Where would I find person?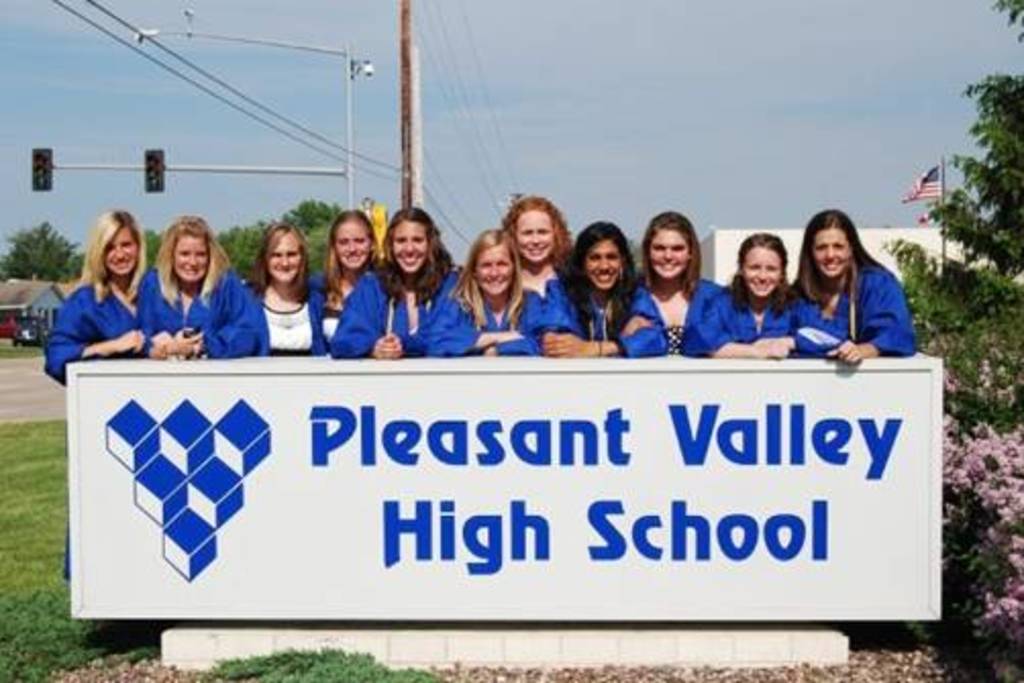
At (689,234,791,357).
